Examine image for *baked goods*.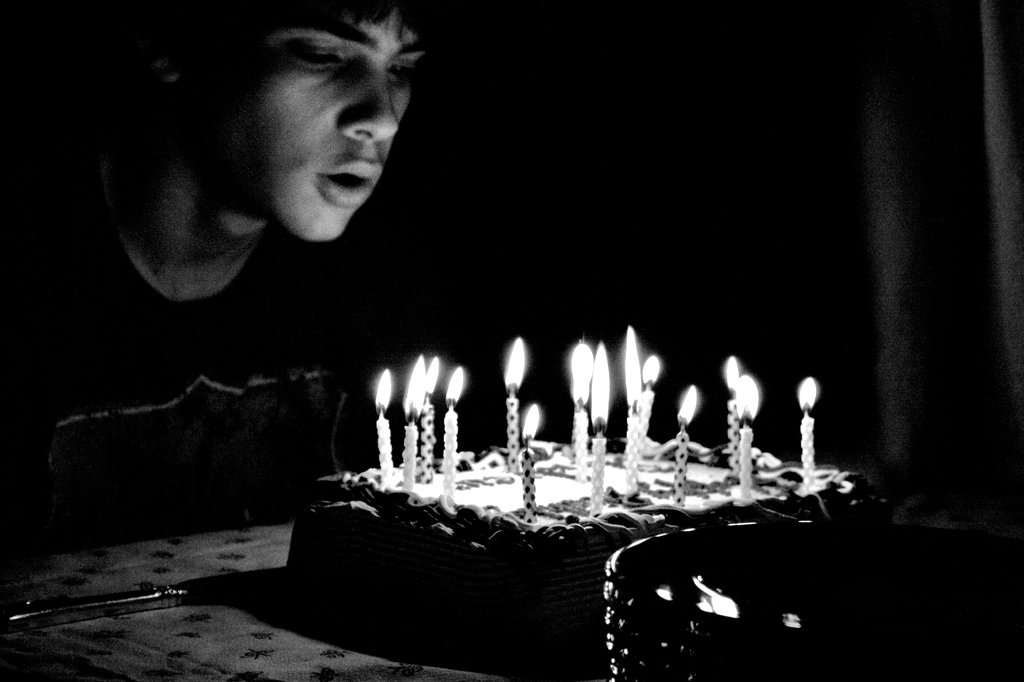
Examination result: 273 416 912 681.
